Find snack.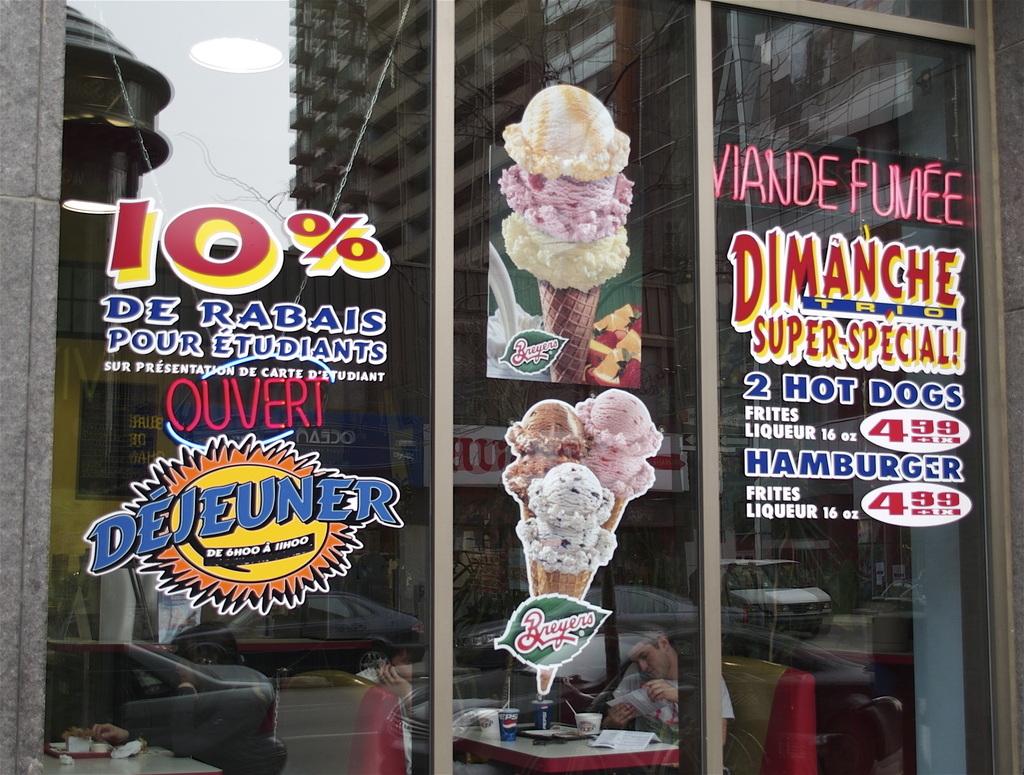
box(497, 396, 592, 531).
